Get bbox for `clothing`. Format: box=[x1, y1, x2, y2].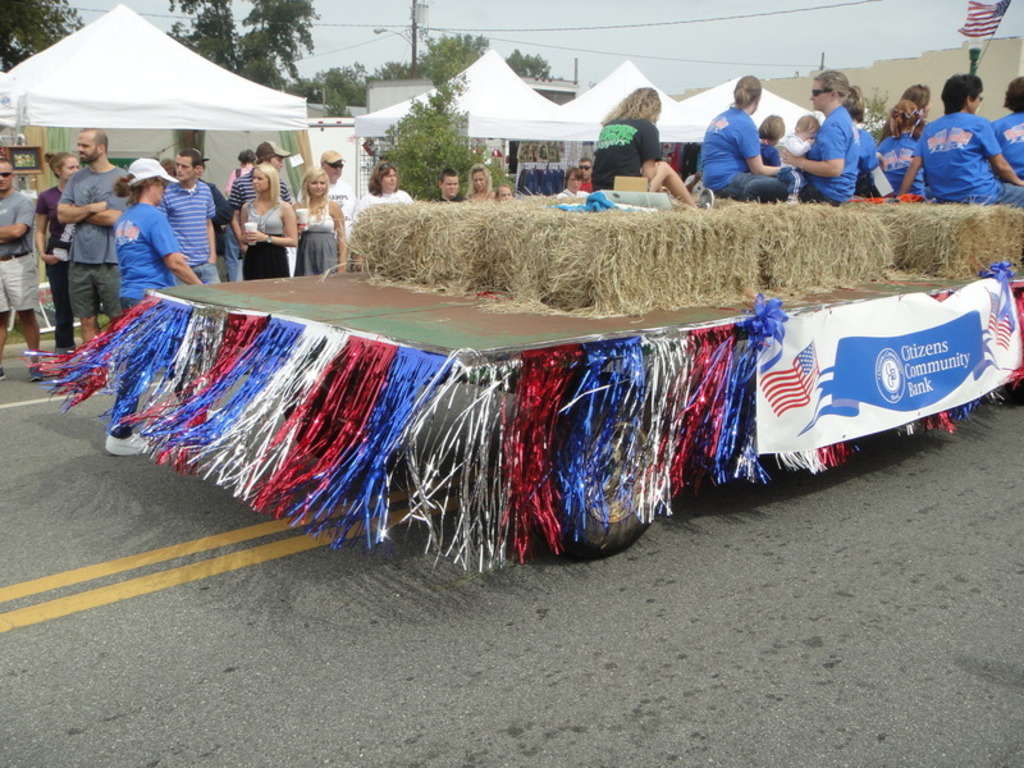
box=[991, 110, 1023, 179].
